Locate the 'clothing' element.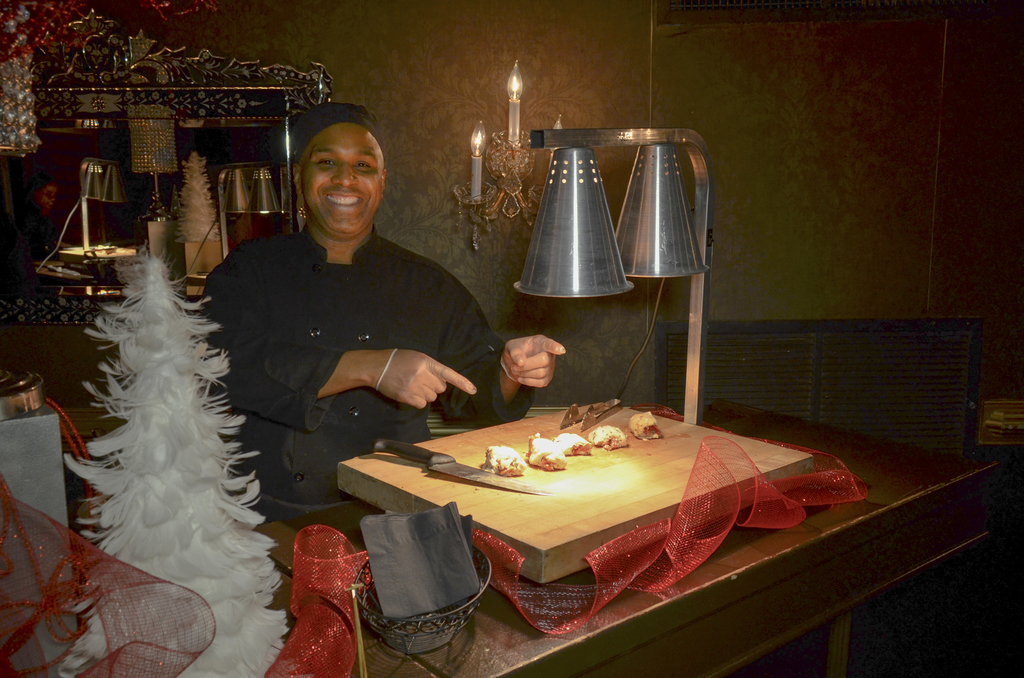
Element bbox: select_region(188, 221, 541, 560).
